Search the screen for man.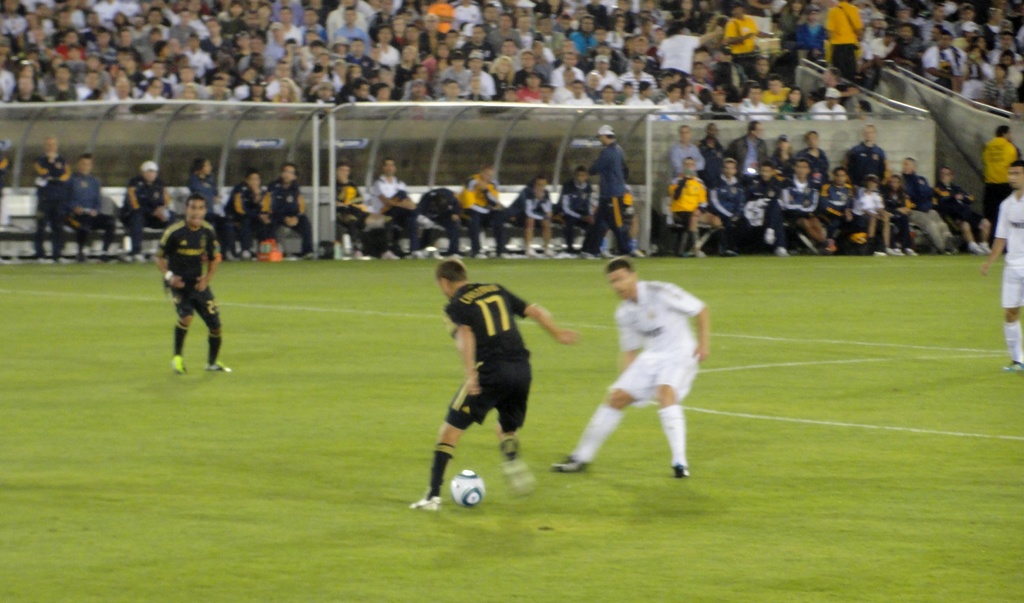
Found at {"x1": 424, "y1": 188, "x2": 463, "y2": 261}.
